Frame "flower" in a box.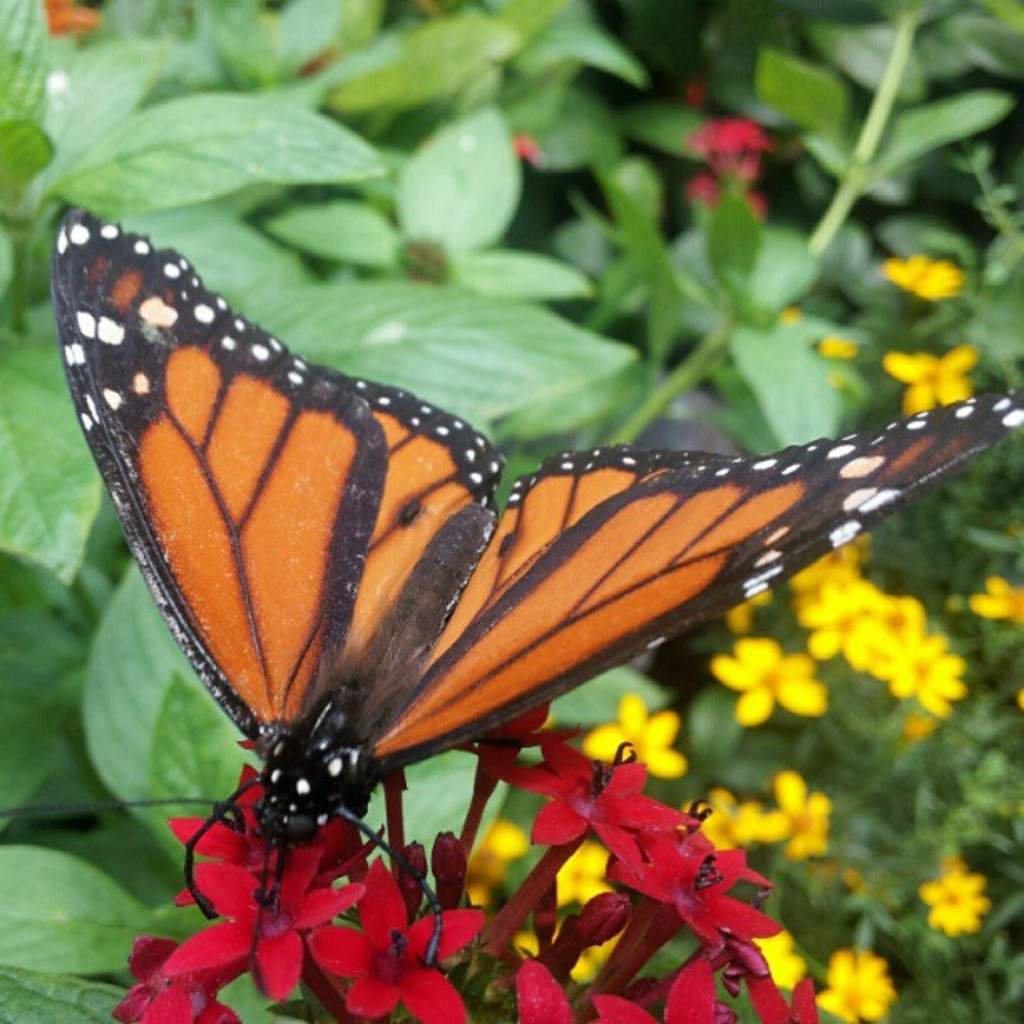
Rect(967, 577, 1022, 621).
